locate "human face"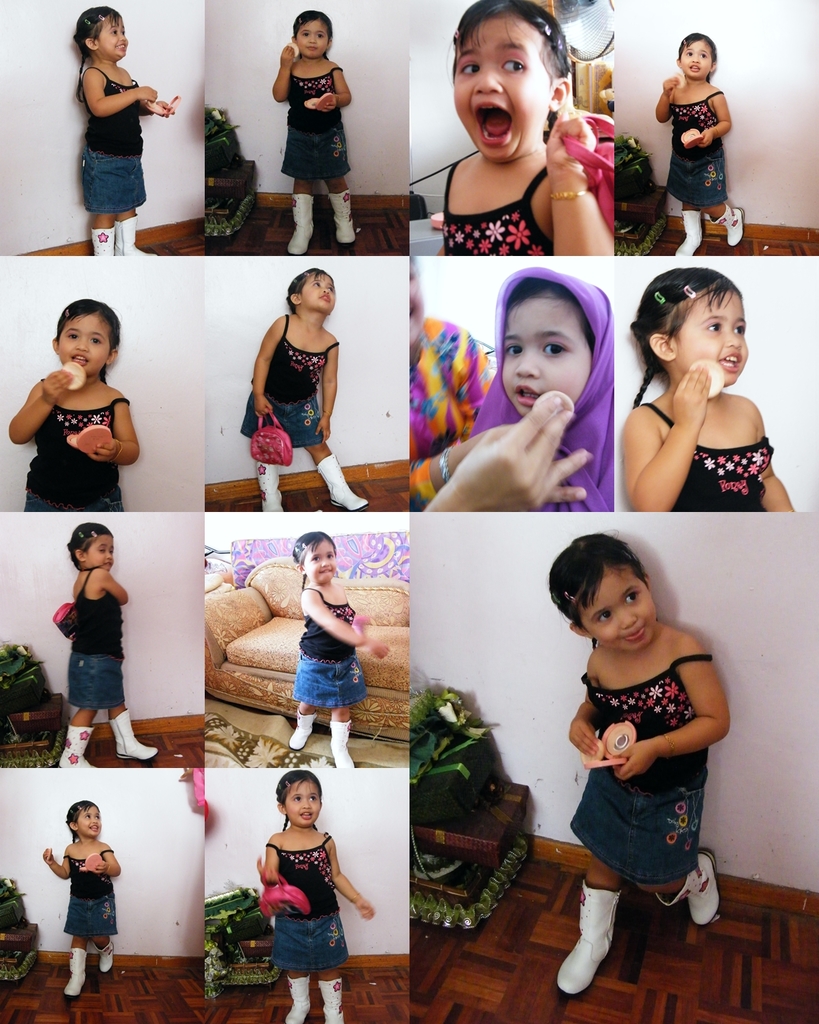
region(285, 784, 320, 833)
